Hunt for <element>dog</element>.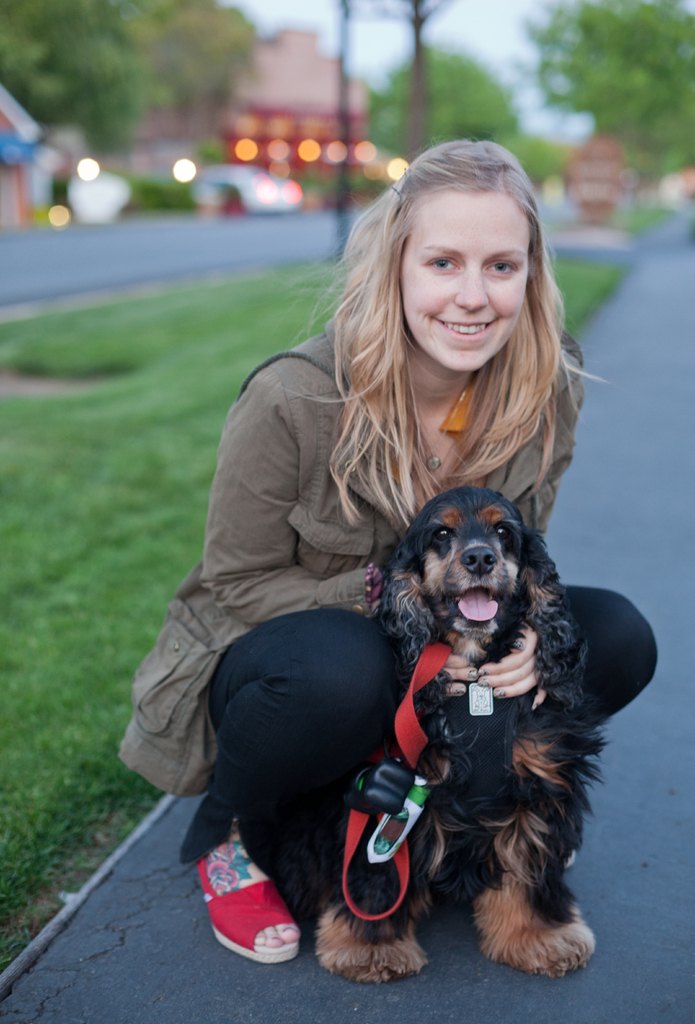
Hunted down at Rect(311, 488, 615, 986).
